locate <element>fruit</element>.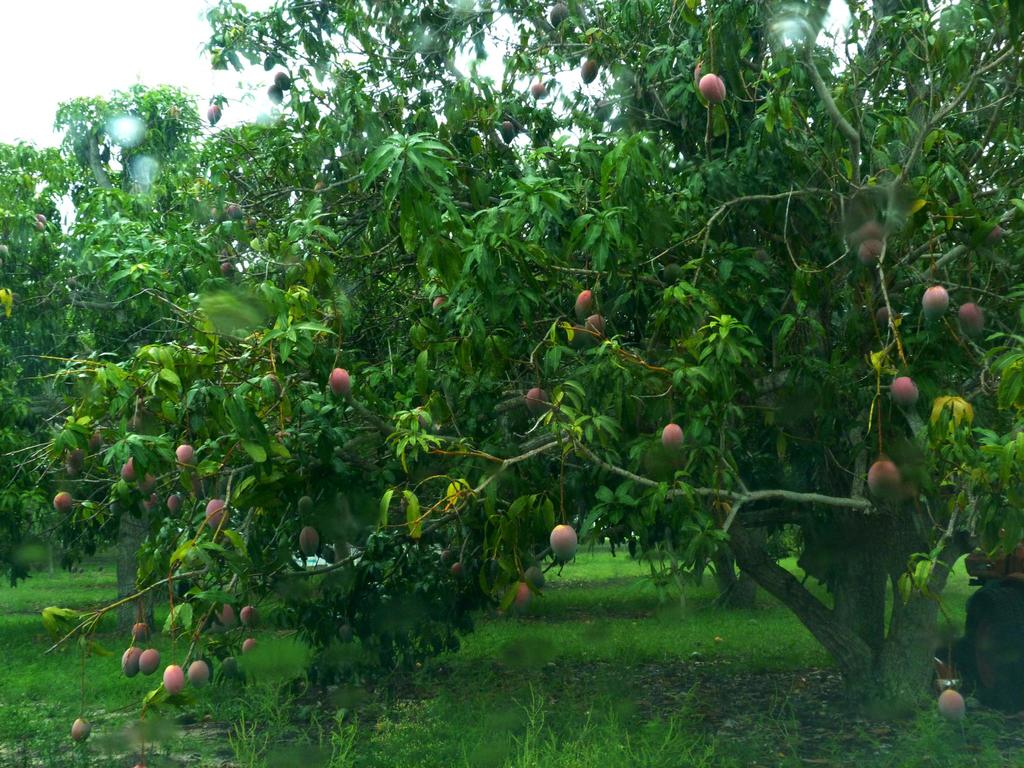
Bounding box: l=223, t=655, r=235, b=676.
